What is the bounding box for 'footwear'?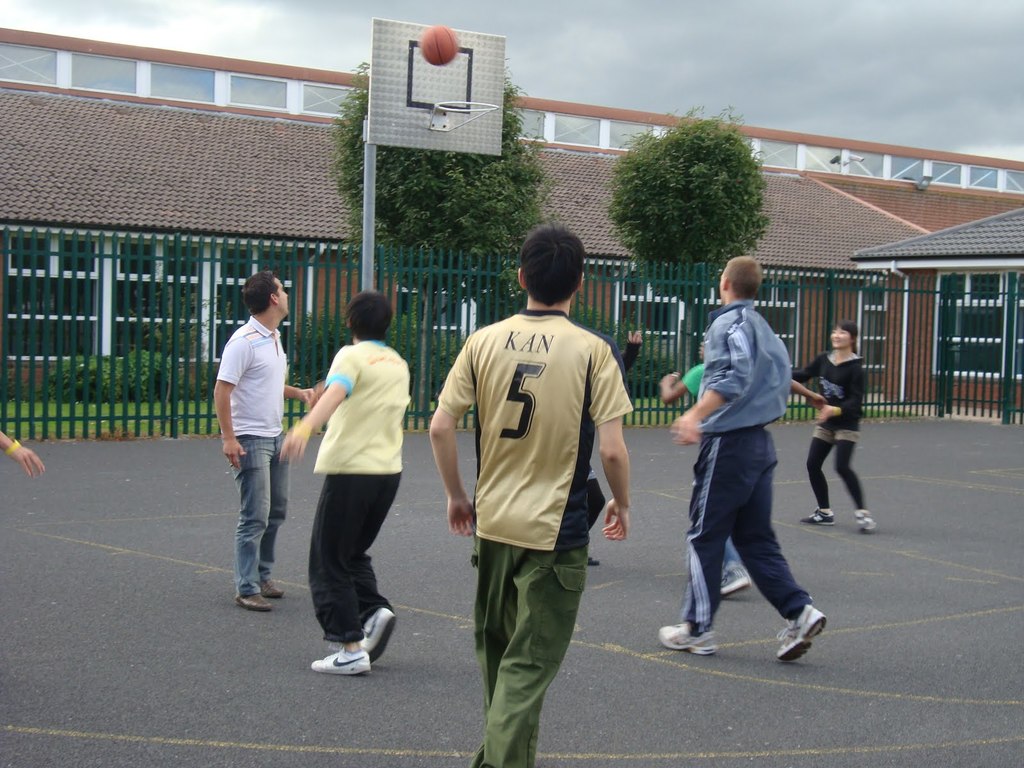
[312, 646, 372, 676].
